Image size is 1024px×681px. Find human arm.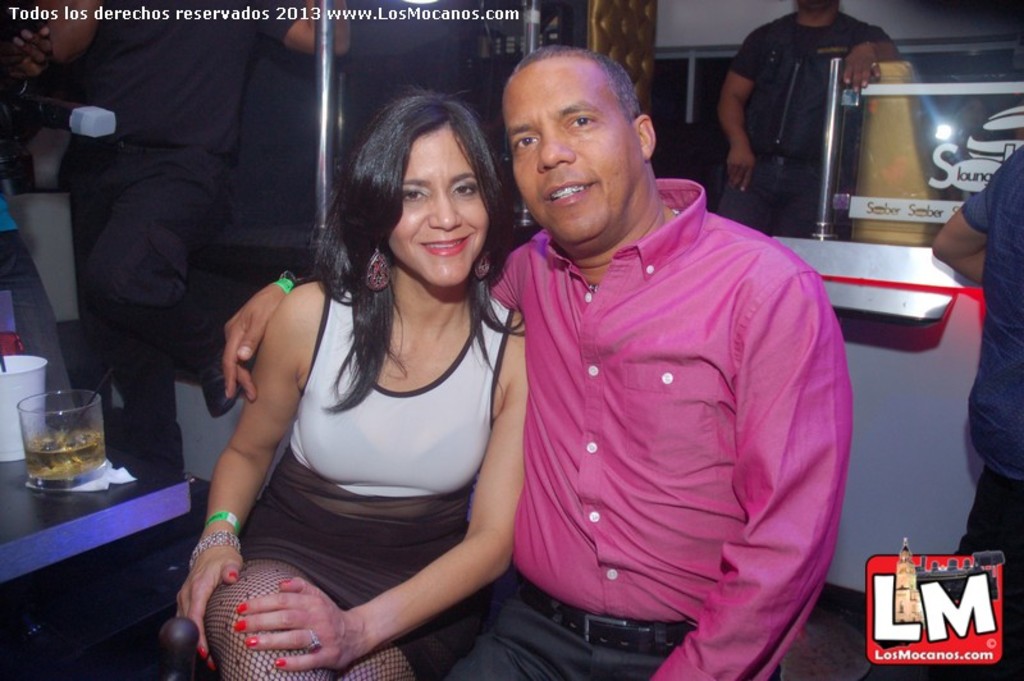
<box>200,257,305,563</box>.
